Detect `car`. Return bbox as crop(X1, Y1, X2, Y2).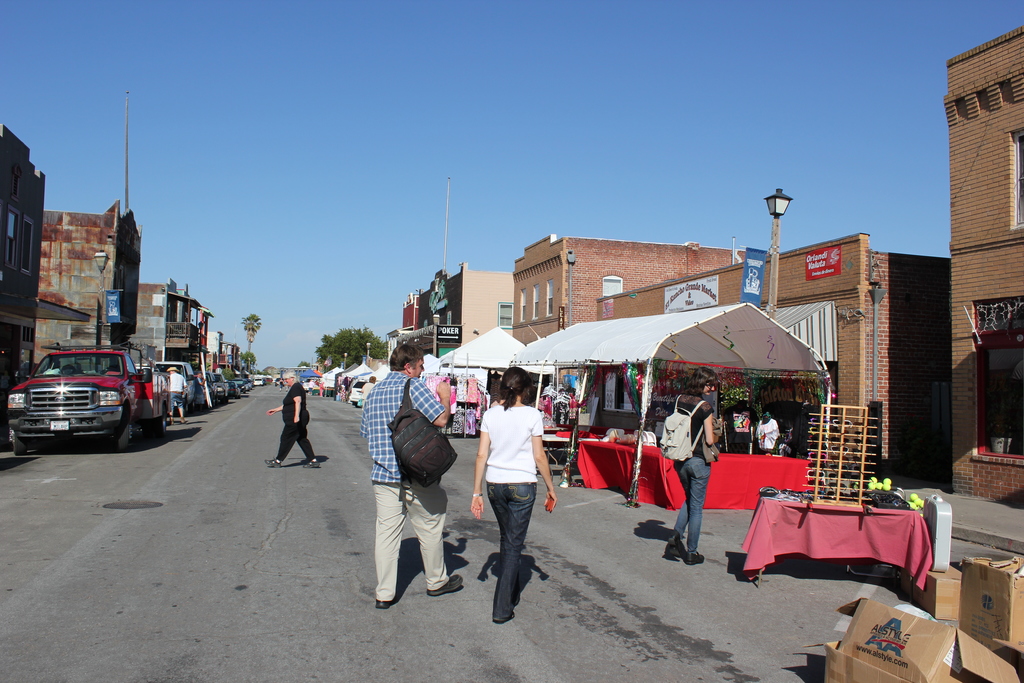
crop(15, 340, 143, 438).
